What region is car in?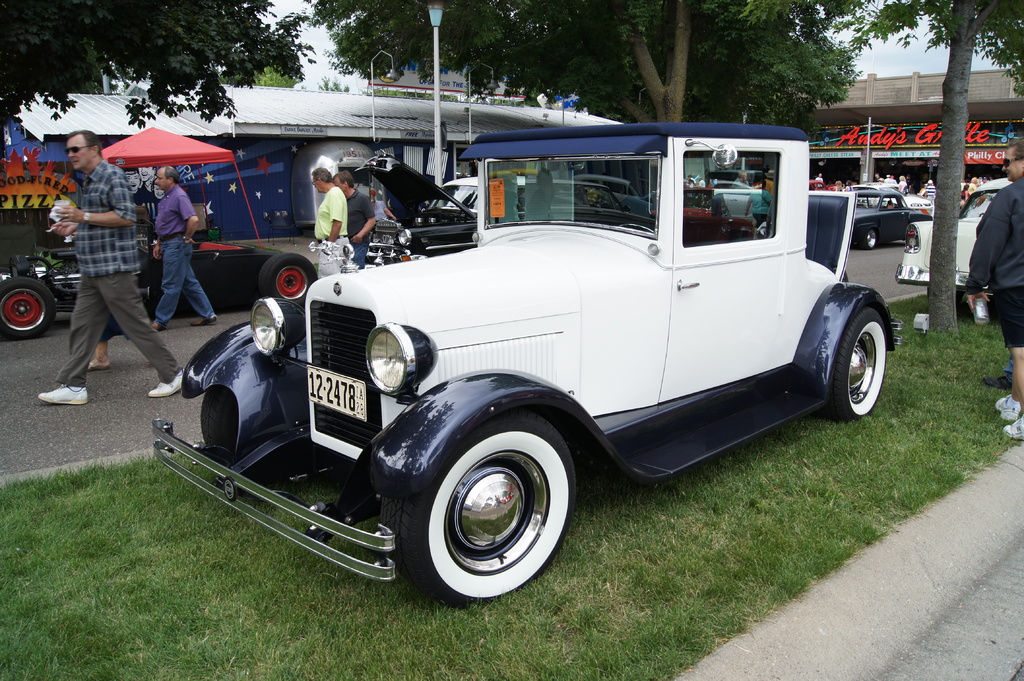
805, 177, 828, 193.
